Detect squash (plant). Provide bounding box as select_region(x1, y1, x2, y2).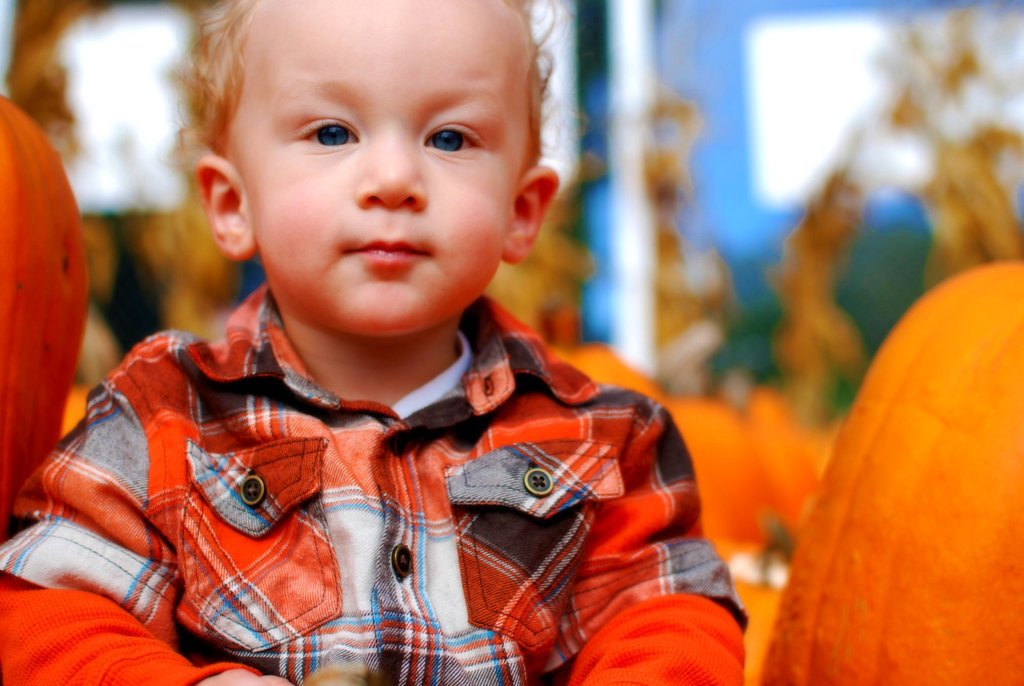
select_region(0, 95, 88, 528).
